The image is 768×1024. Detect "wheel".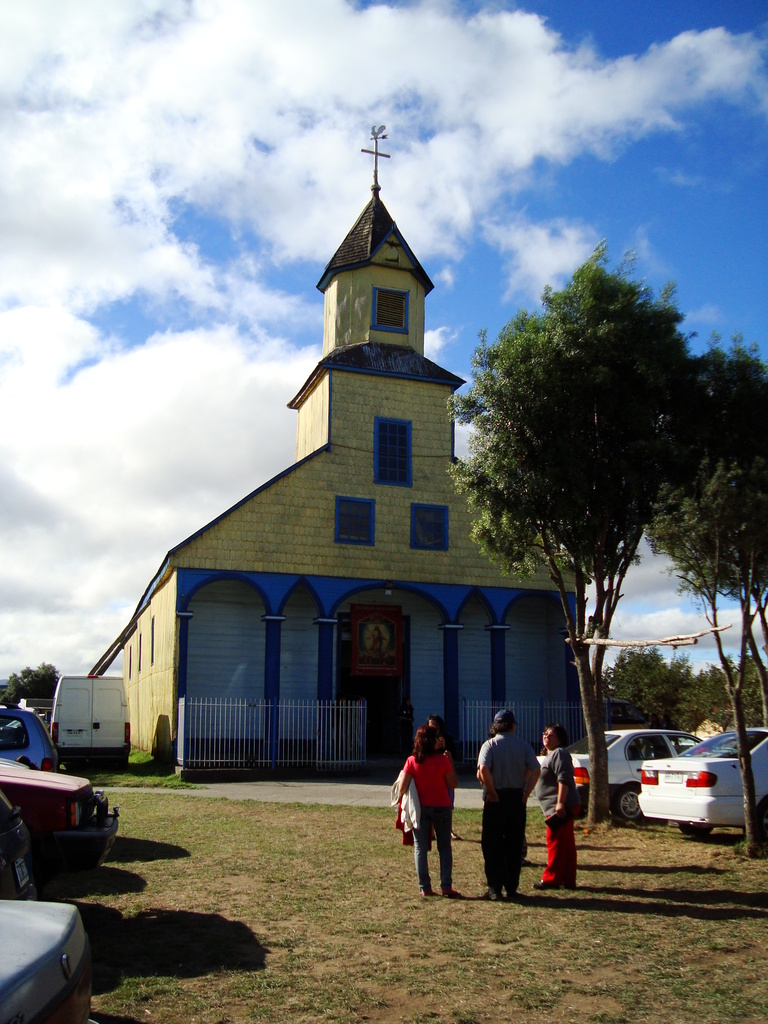
Detection: <bbox>681, 824, 714, 838</bbox>.
